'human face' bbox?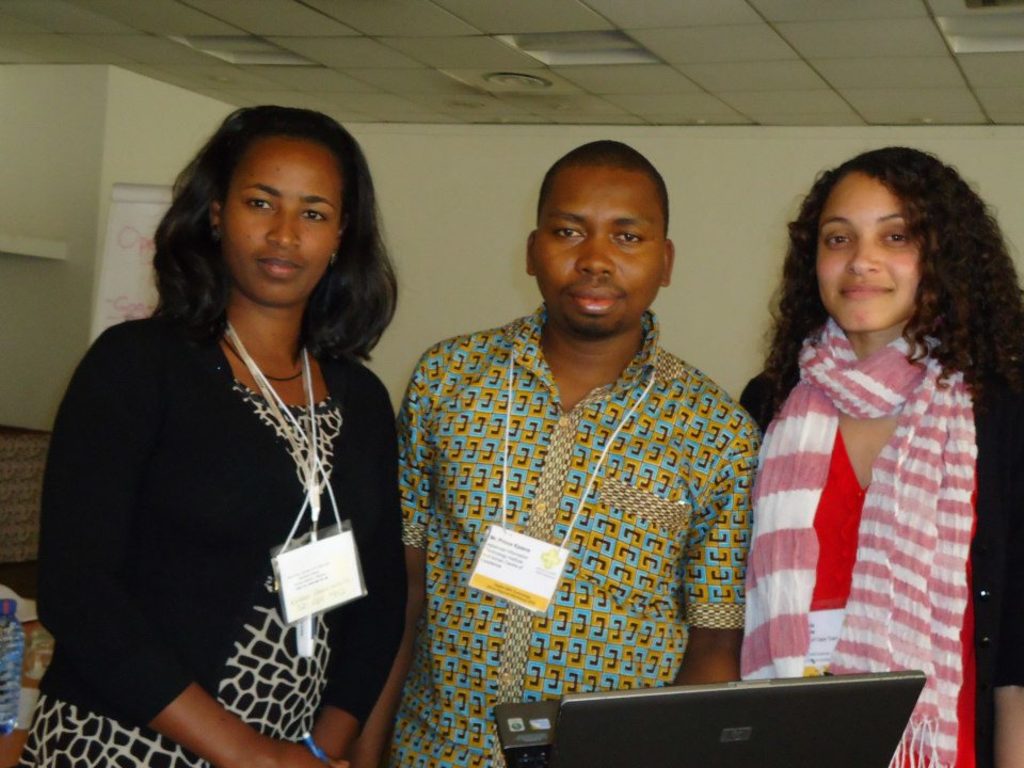
Rect(815, 167, 922, 329)
